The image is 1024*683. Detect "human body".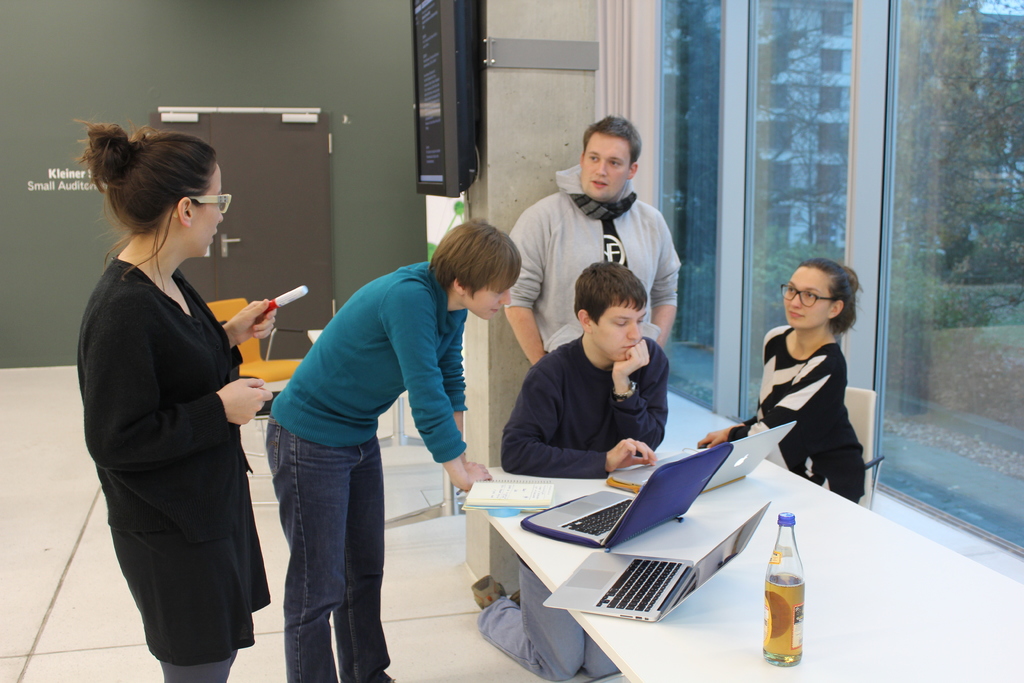
Detection: pyautogui.locateOnScreen(84, 125, 279, 679).
